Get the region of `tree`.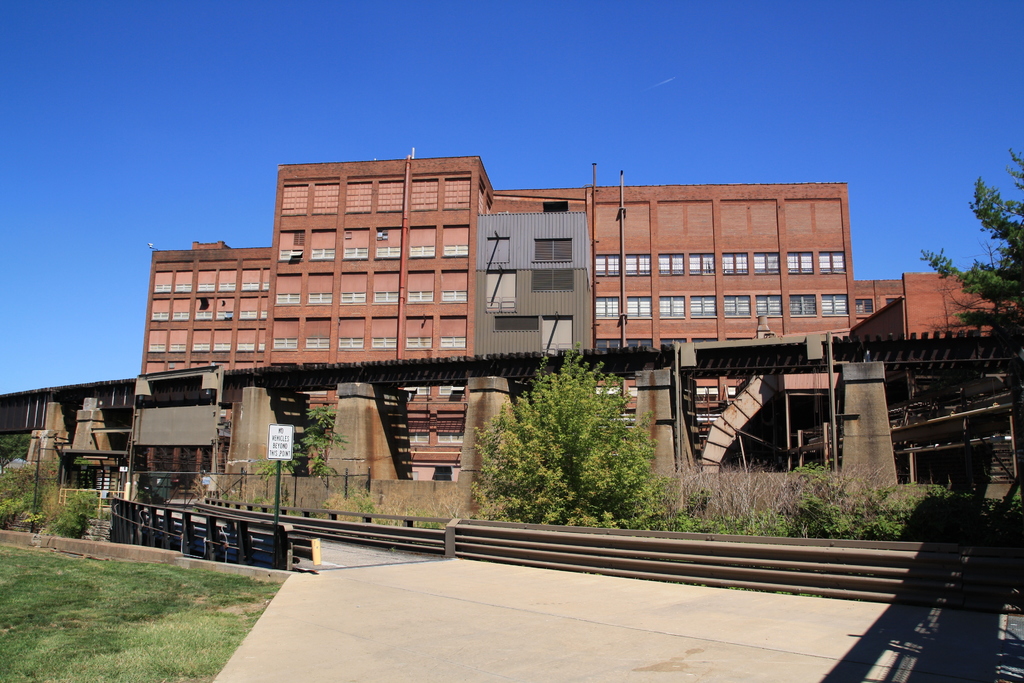
l=474, t=346, r=666, b=538.
